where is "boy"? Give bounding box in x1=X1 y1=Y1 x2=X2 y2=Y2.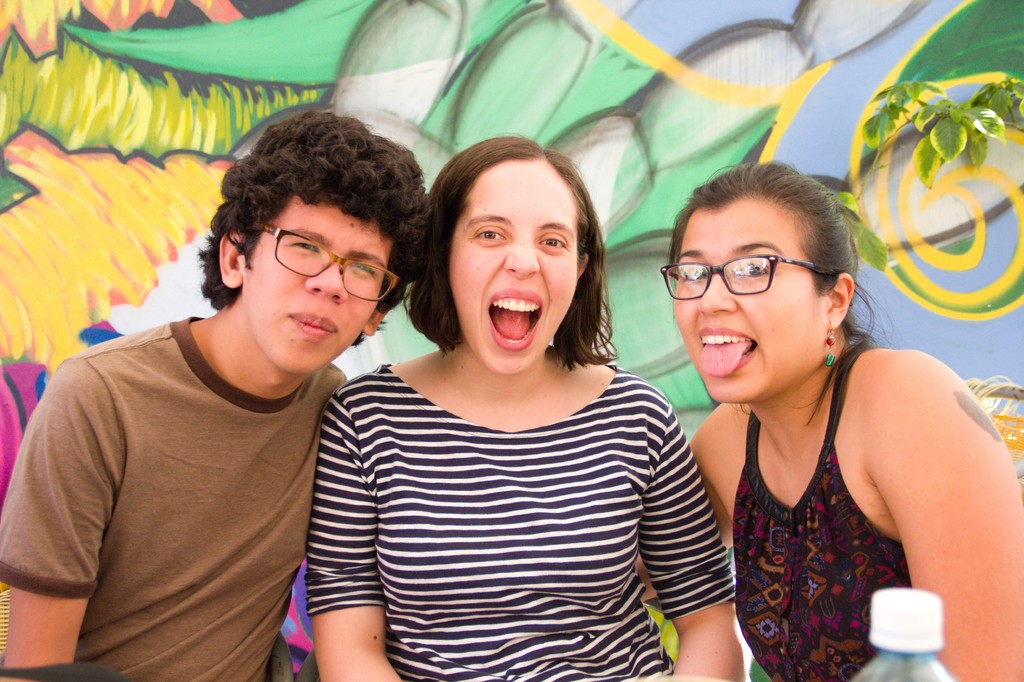
x1=0 y1=114 x2=433 y2=678.
